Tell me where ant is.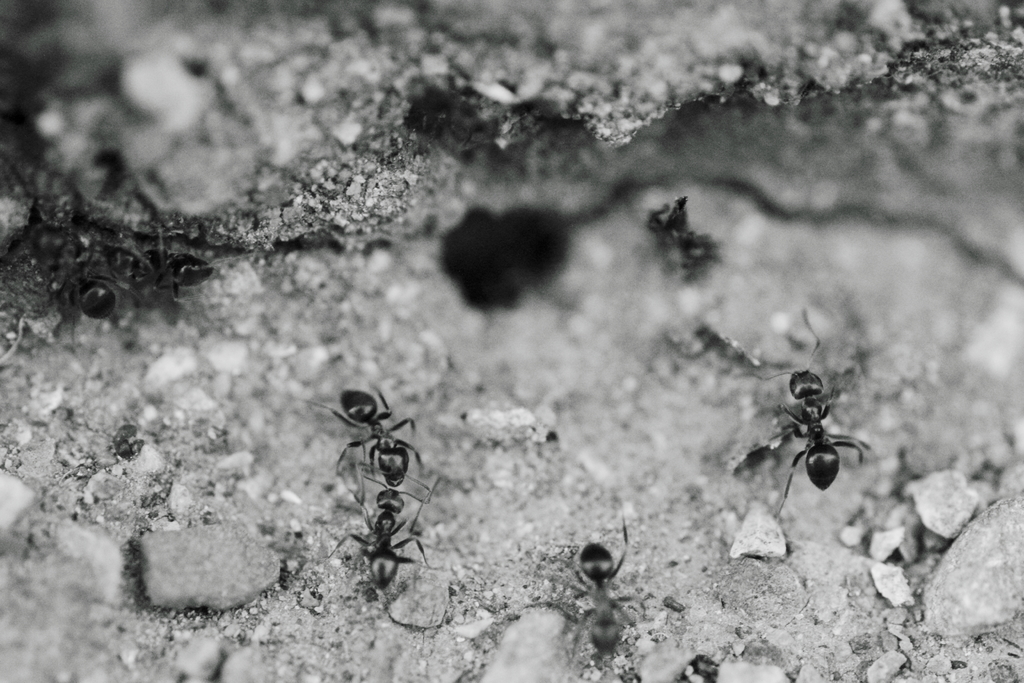
ant is at box=[332, 473, 445, 588].
